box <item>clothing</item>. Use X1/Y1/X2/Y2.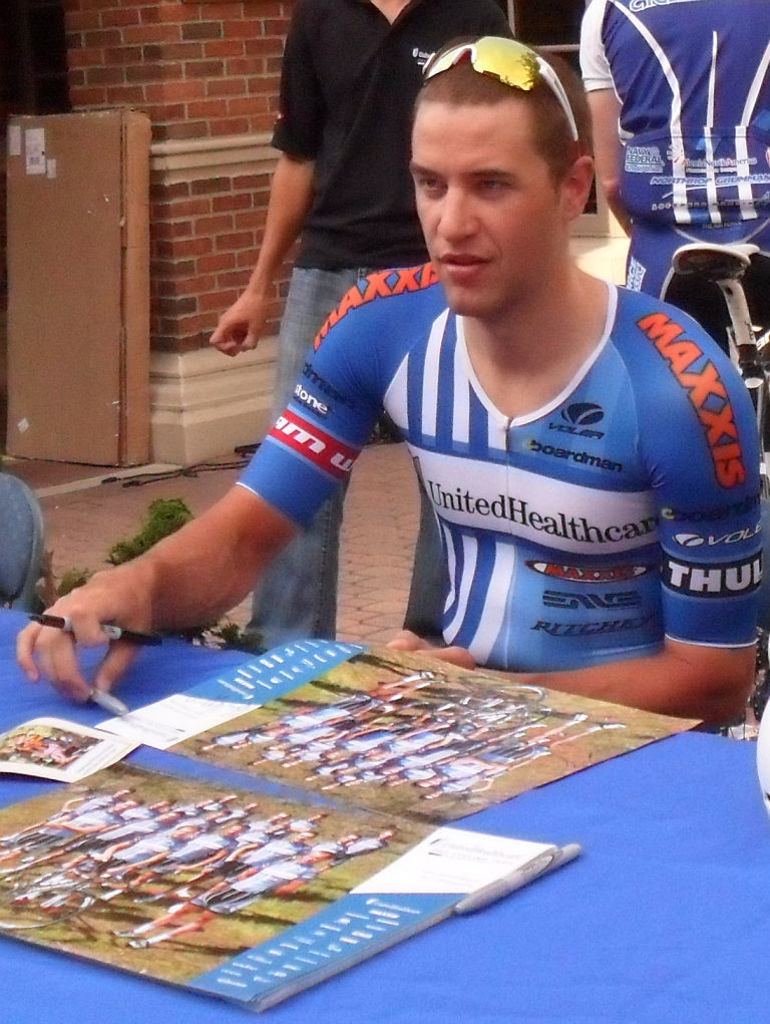
579/0/769/451.
